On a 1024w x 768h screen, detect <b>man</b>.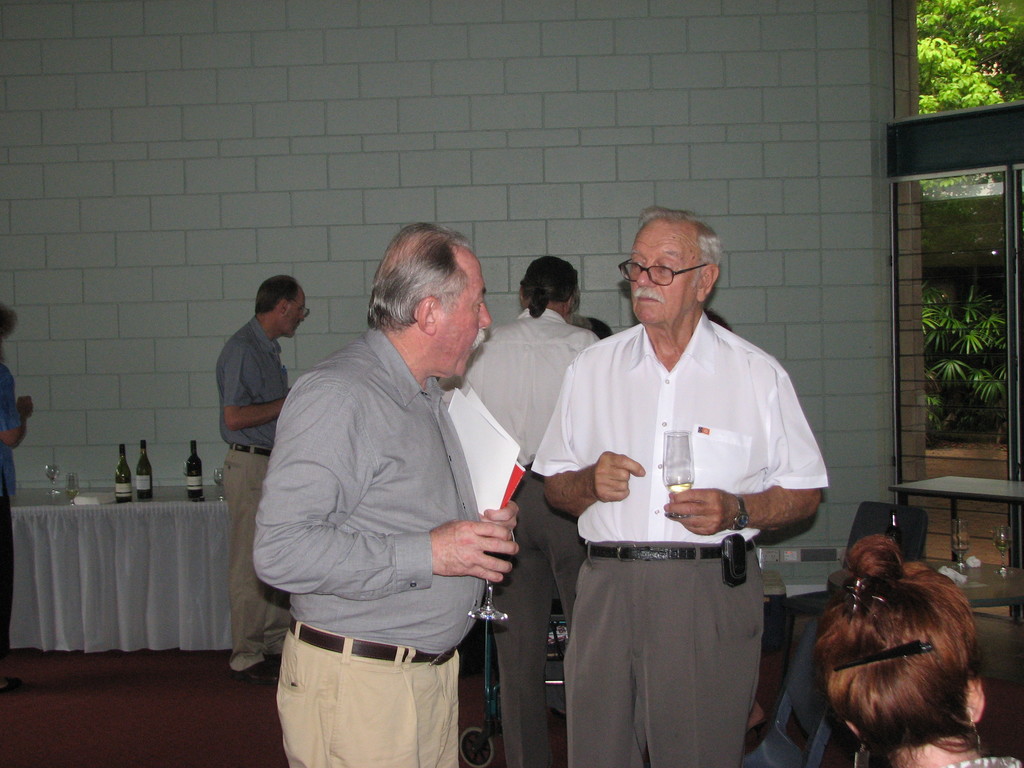
box(252, 223, 528, 765).
